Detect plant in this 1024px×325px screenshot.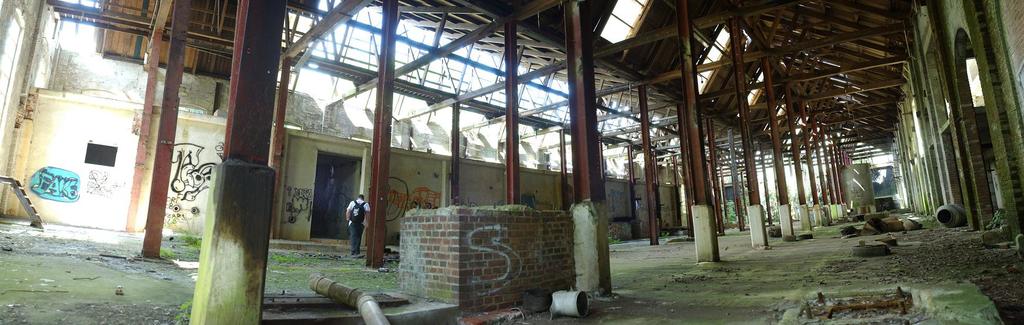
Detection: region(610, 233, 621, 246).
